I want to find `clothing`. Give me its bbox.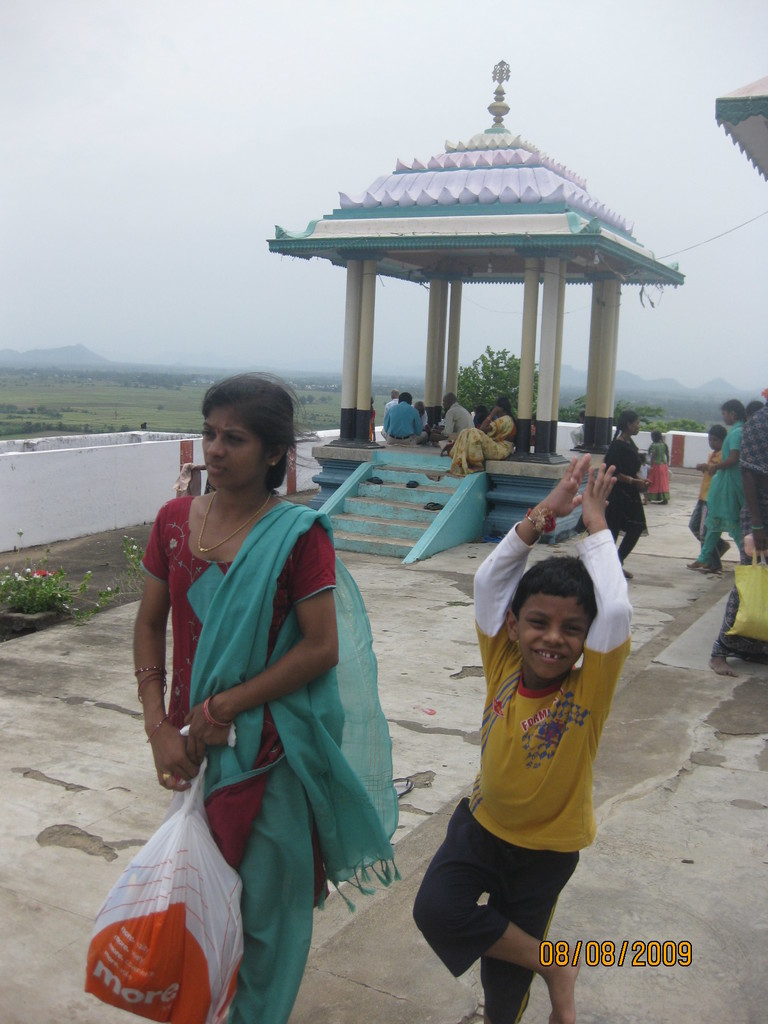
locate(713, 398, 762, 668).
